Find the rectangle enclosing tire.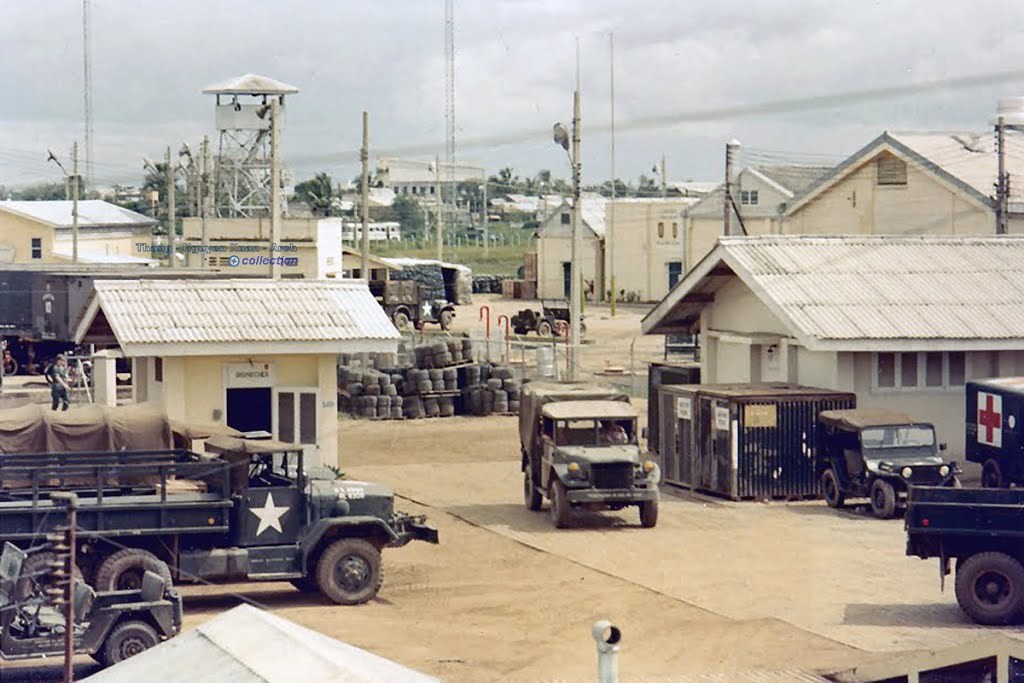
<box>640,493,657,525</box>.
